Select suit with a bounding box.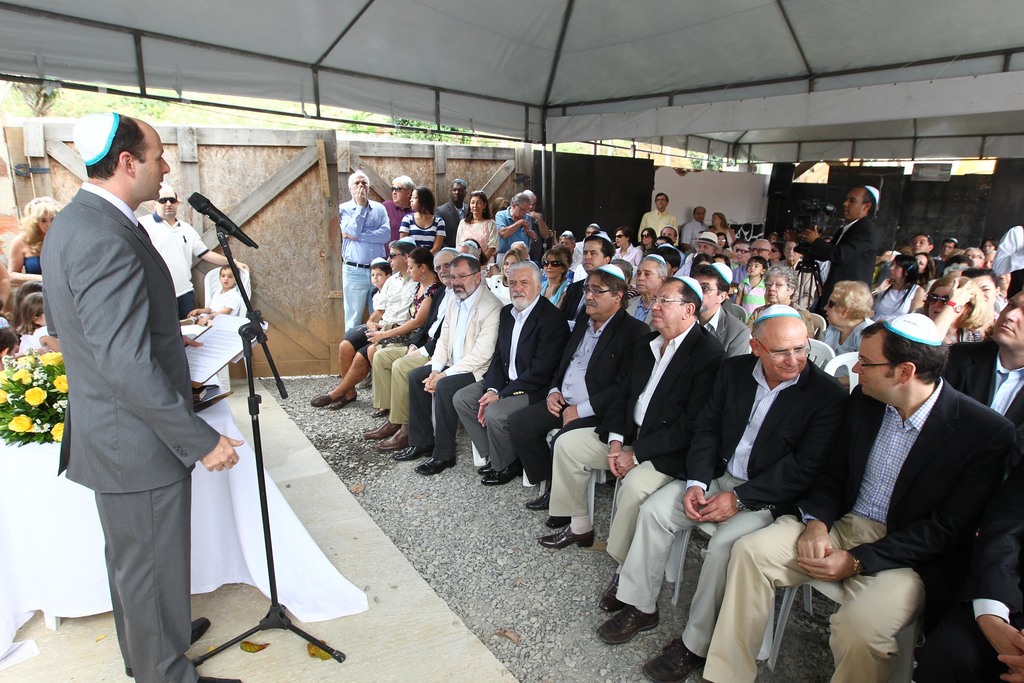
<bbox>706, 309, 751, 364</bbox>.
